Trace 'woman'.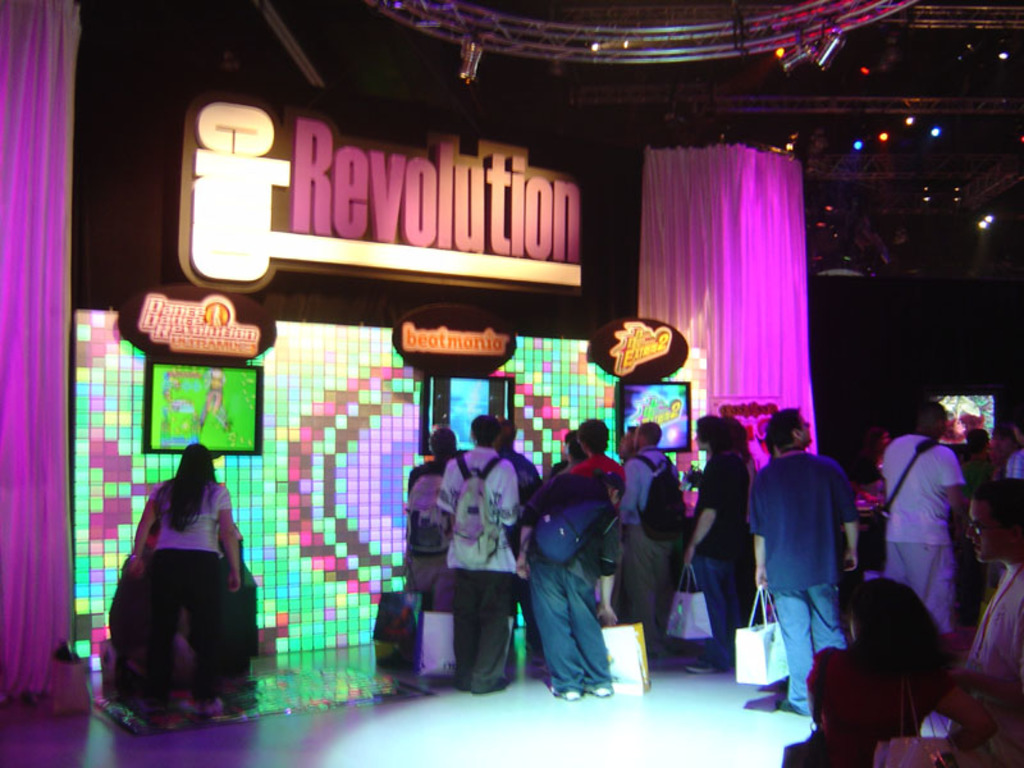
Traced to (122, 447, 248, 717).
